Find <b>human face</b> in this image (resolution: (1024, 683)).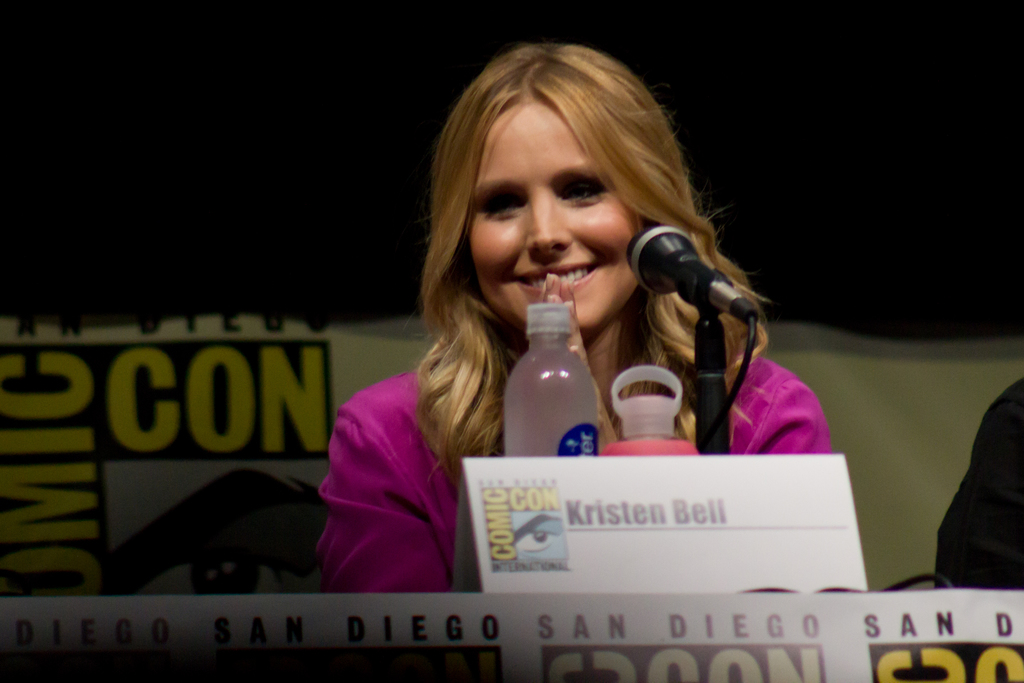
left=472, top=108, right=640, bottom=340.
